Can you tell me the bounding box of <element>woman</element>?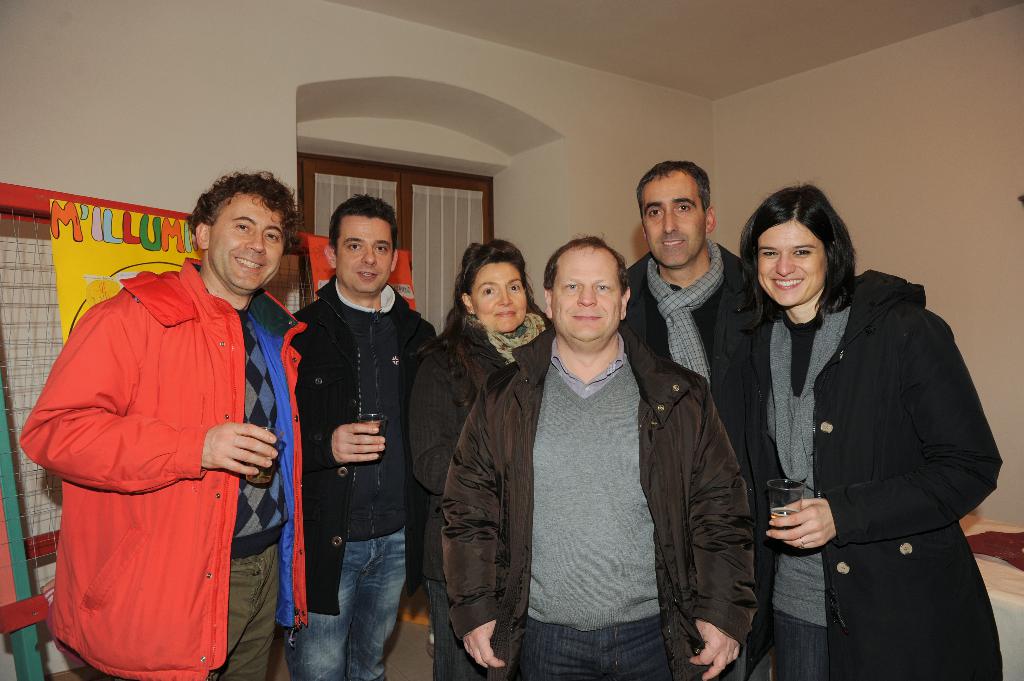
[400, 244, 555, 680].
